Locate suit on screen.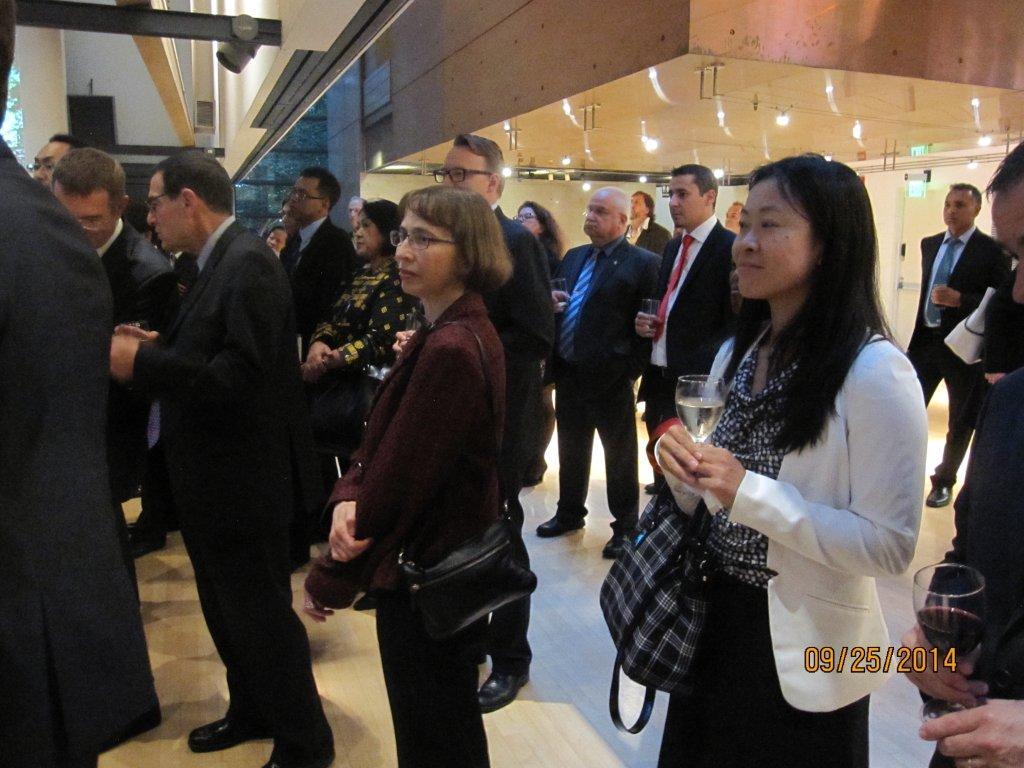
On screen at [522, 236, 663, 522].
